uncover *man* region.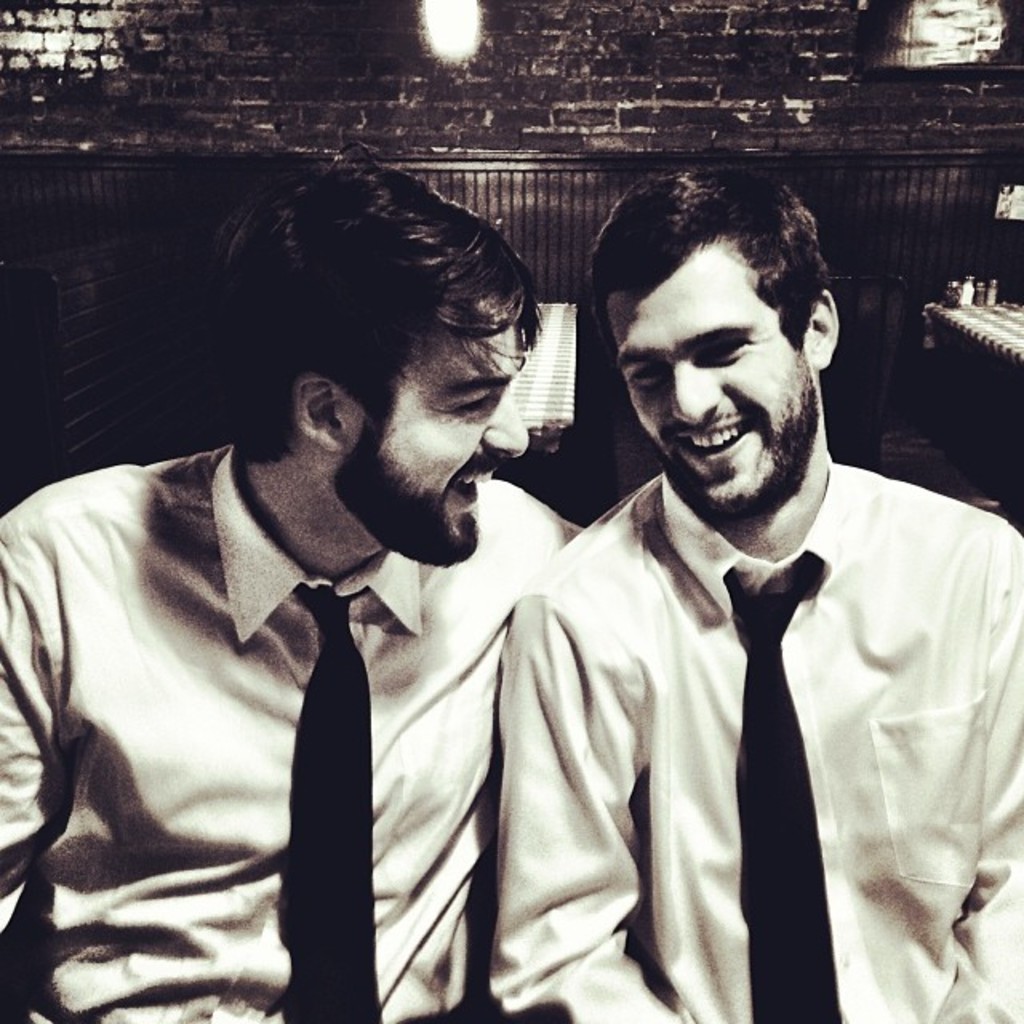
Uncovered: (0, 158, 586, 1022).
